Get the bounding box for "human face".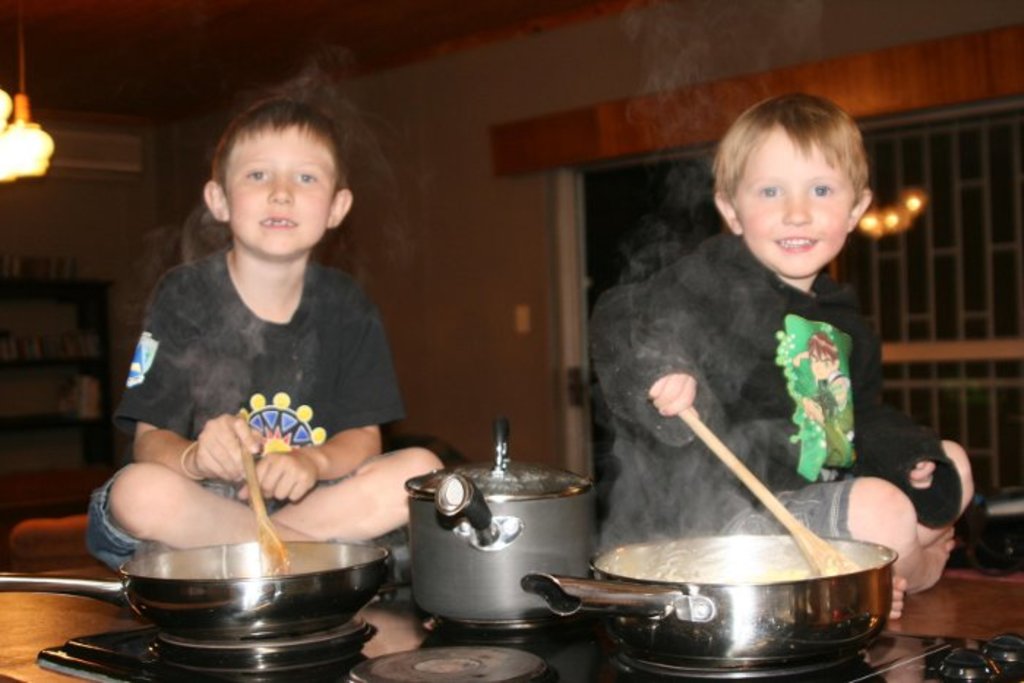
[221,126,336,252].
